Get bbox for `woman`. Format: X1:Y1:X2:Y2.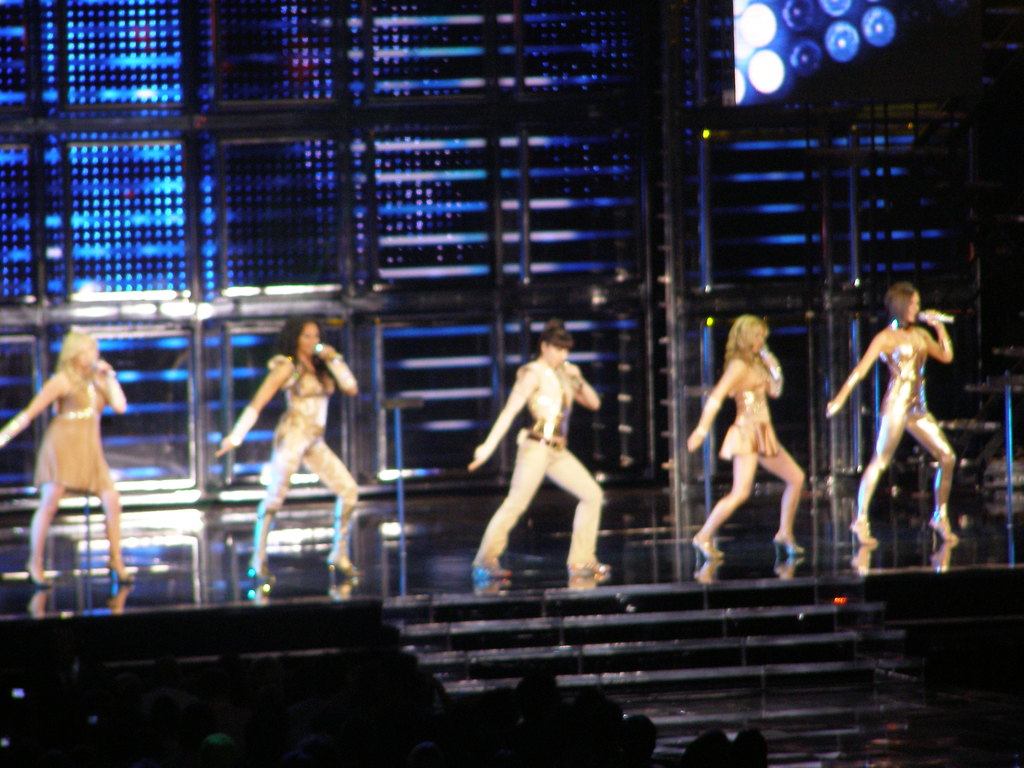
678:316:810:562.
